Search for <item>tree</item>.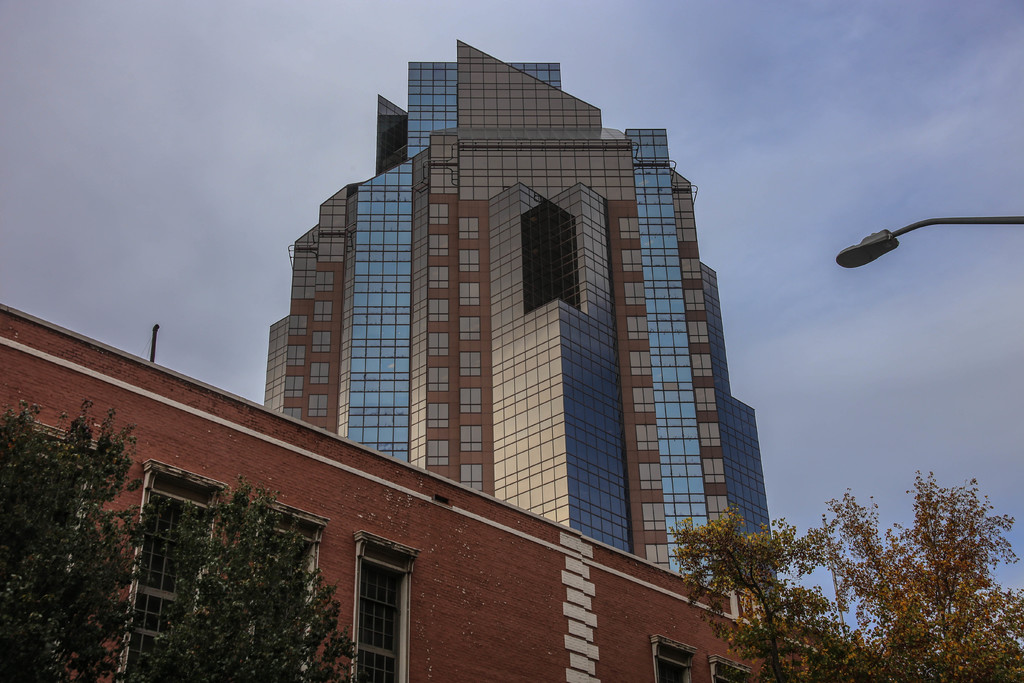
Found at left=152, top=475, right=340, bottom=662.
